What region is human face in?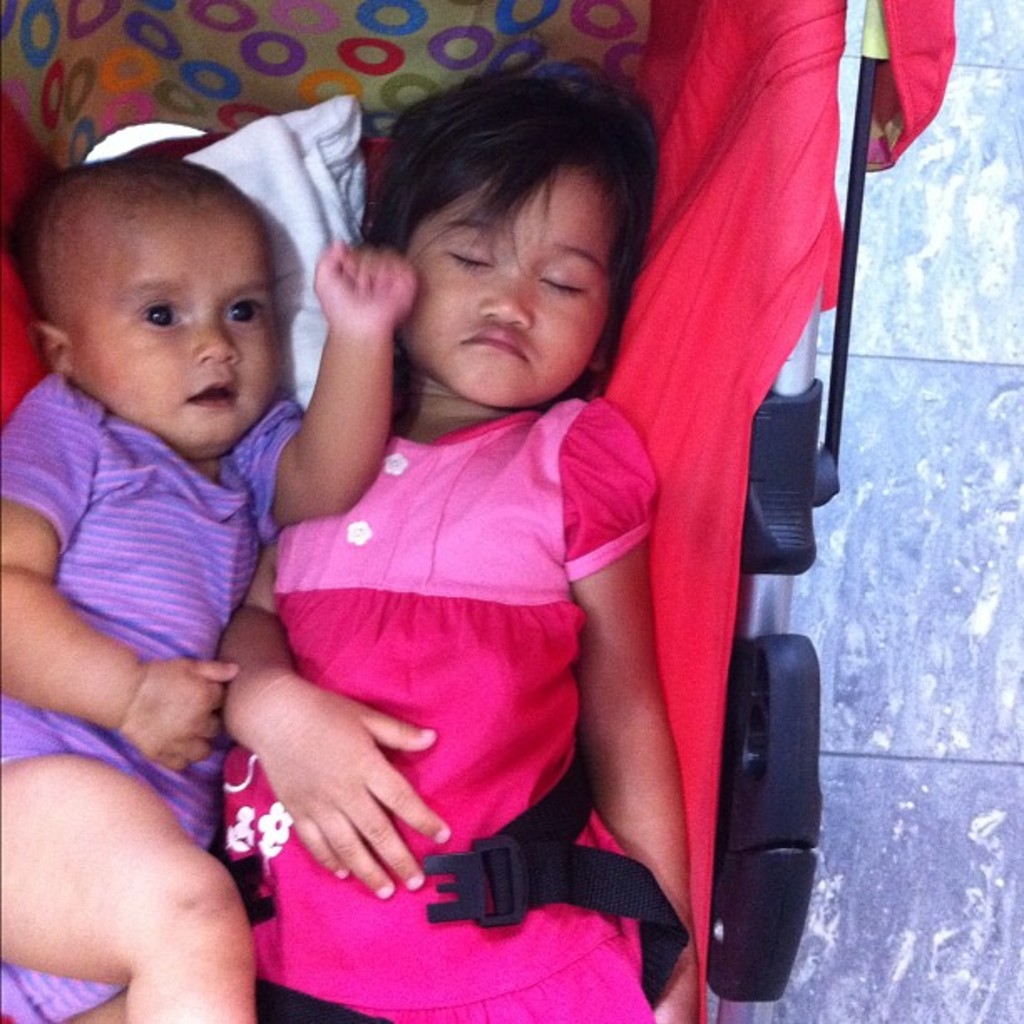
crop(72, 204, 274, 453).
